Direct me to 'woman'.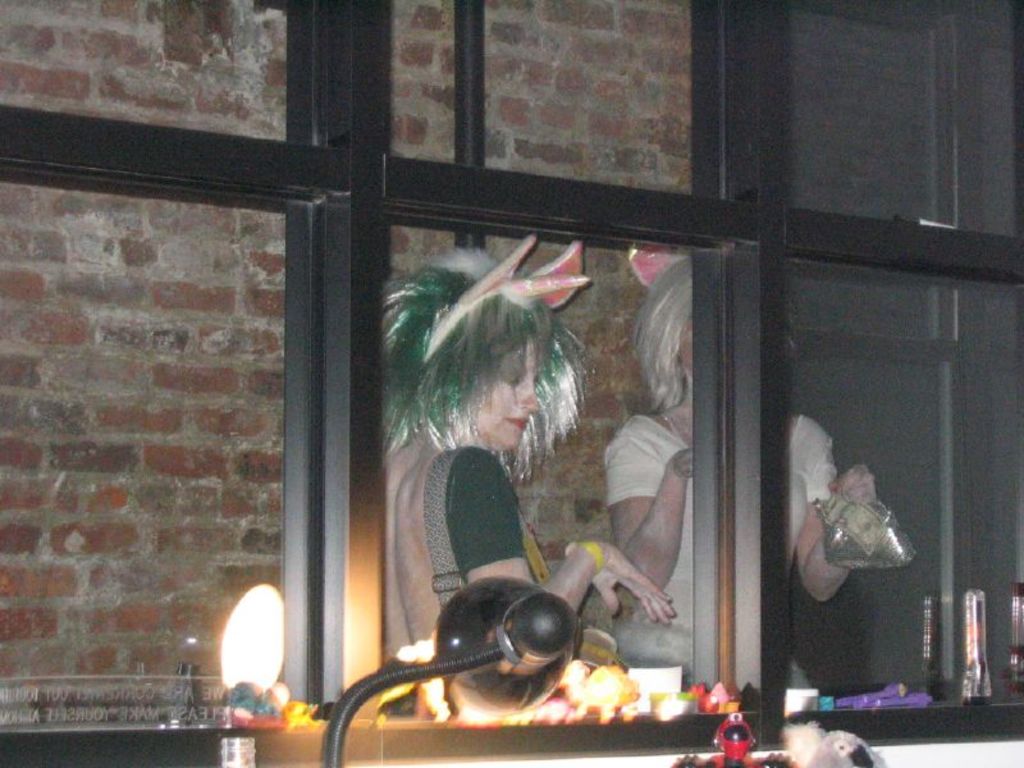
Direction: 378,241,678,655.
